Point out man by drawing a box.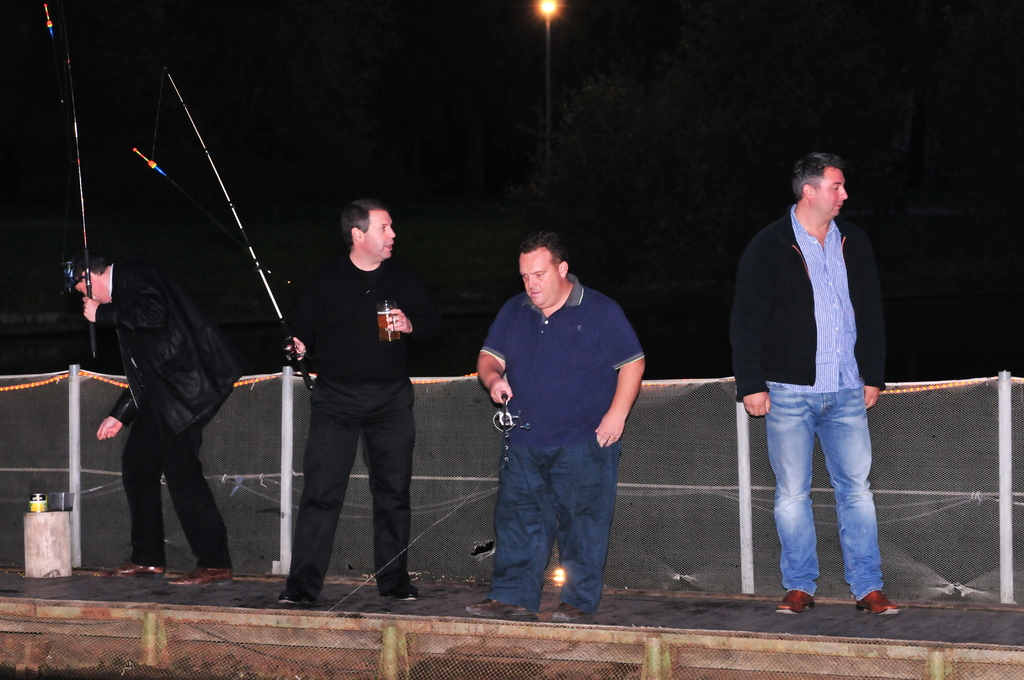
rect(728, 152, 899, 615).
